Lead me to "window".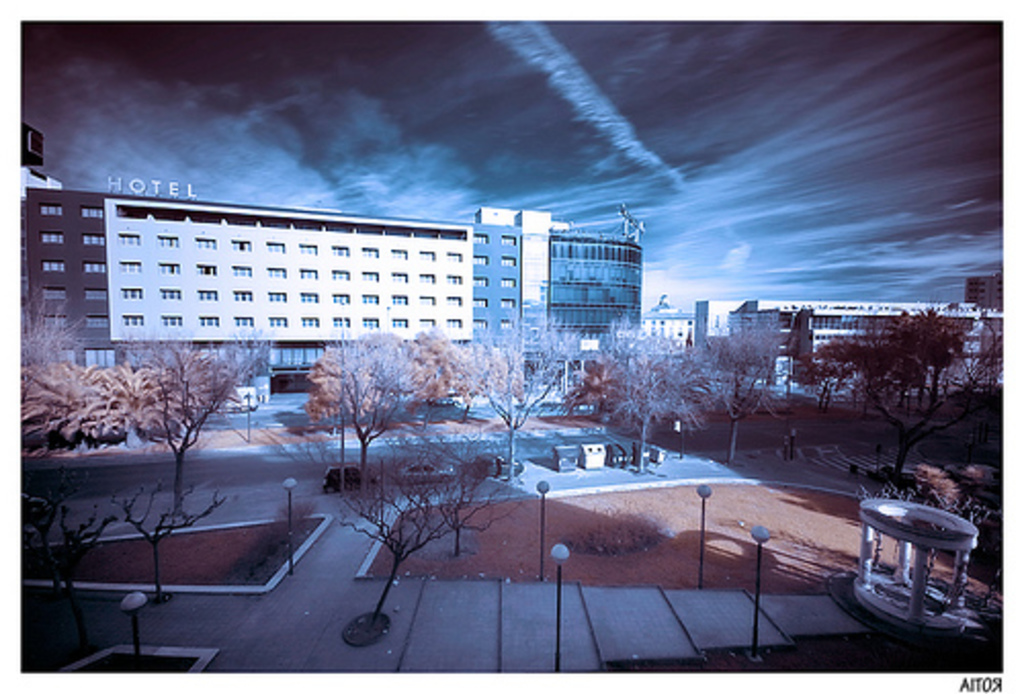
Lead to {"left": 45, "top": 344, "right": 78, "bottom": 364}.
